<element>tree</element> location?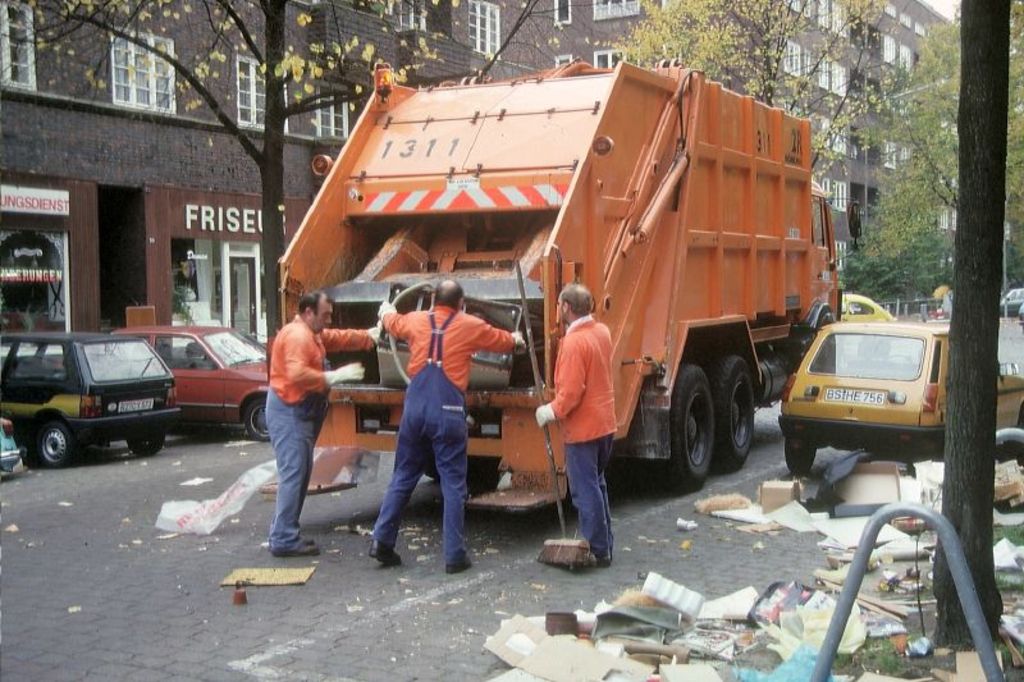
detection(600, 0, 893, 183)
